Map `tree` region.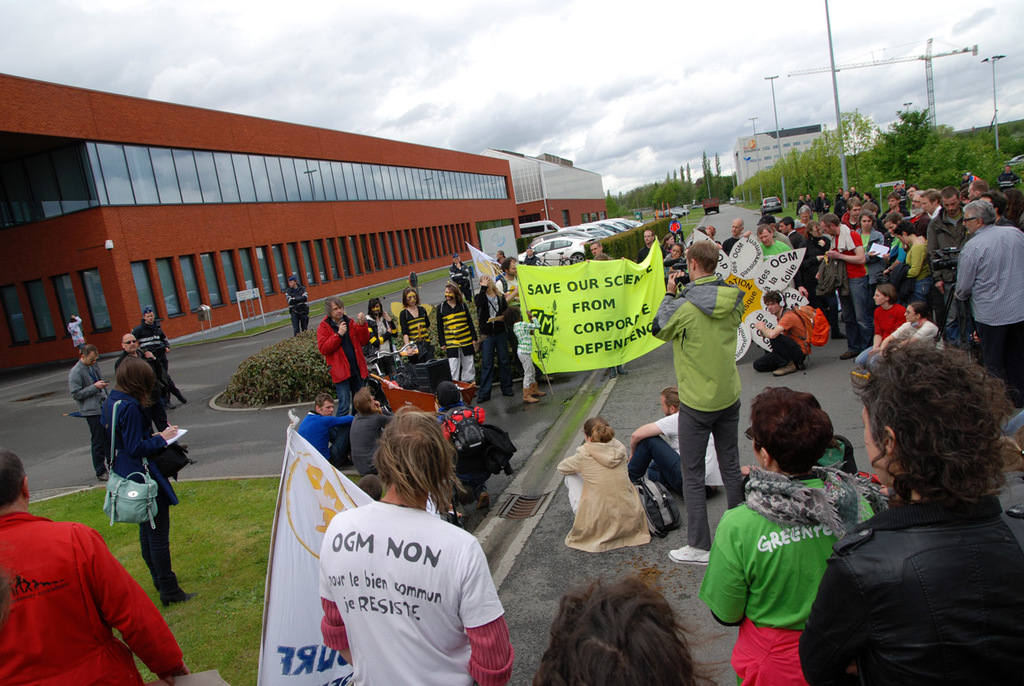
Mapped to rect(738, 94, 1007, 198).
